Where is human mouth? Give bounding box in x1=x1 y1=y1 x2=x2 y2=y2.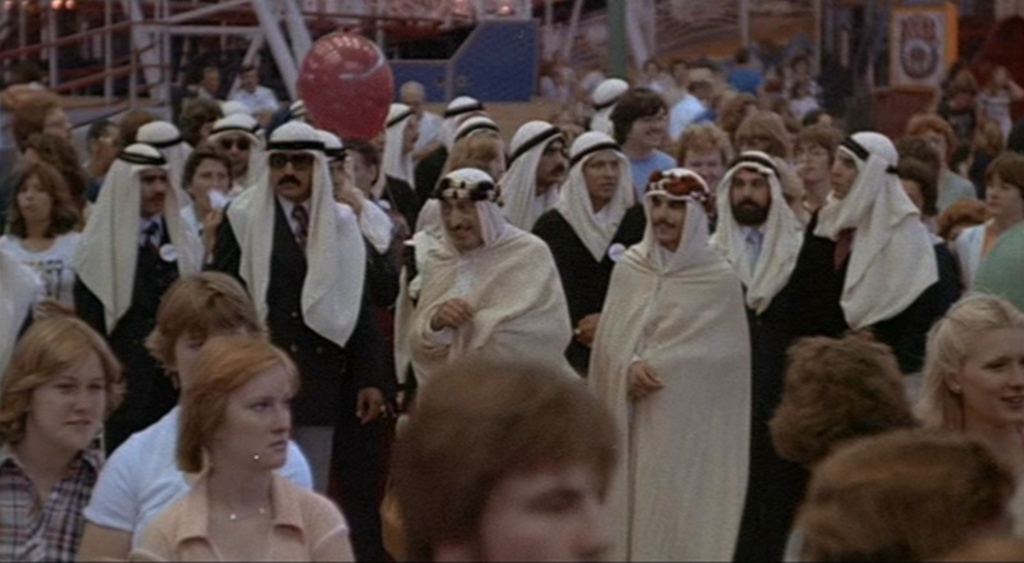
x1=605 y1=184 x2=614 y2=187.
